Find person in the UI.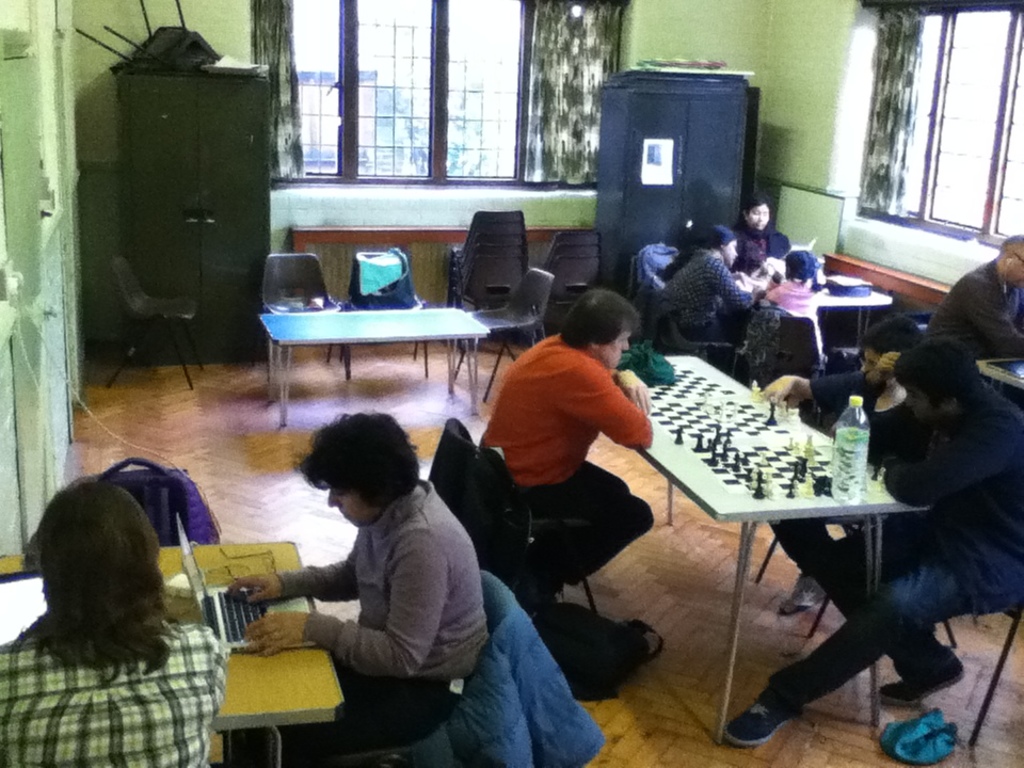
UI element at bbox(666, 222, 756, 379).
